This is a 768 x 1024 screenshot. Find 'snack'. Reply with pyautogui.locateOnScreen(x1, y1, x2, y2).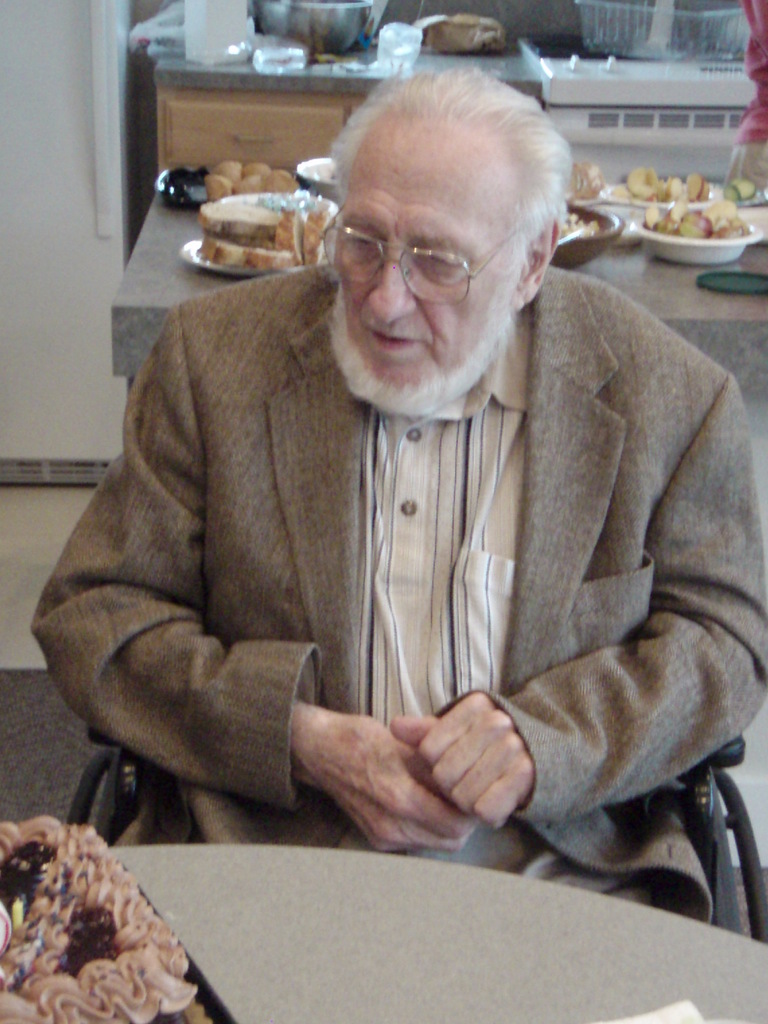
pyautogui.locateOnScreen(198, 187, 339, 269).
